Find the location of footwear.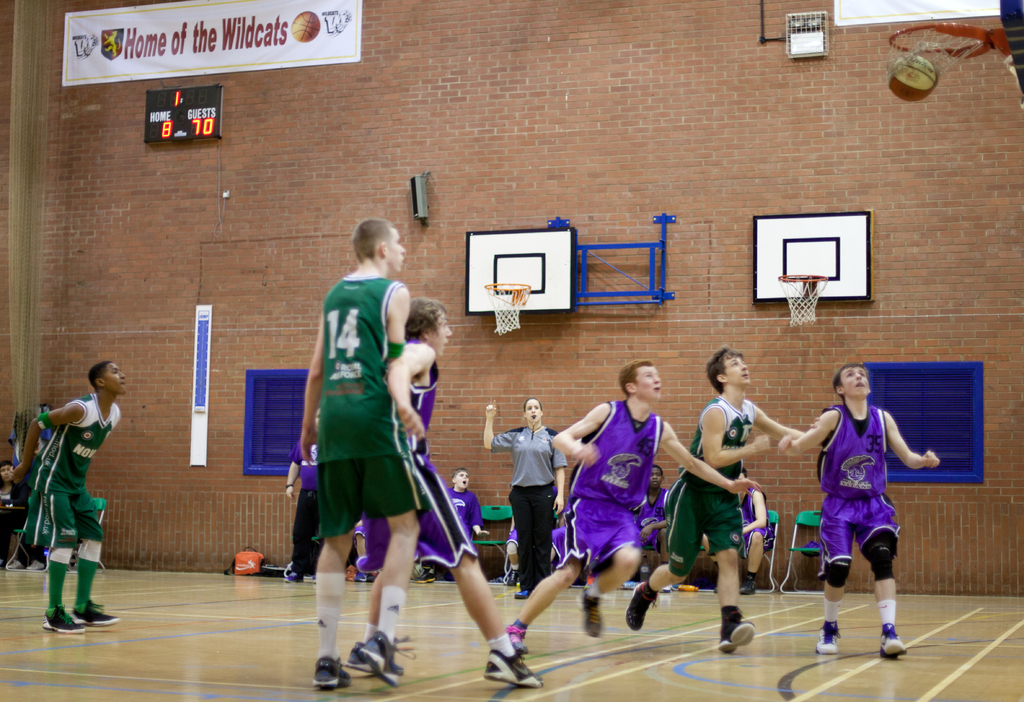
Location: detection(509, 624, 532, 655).
